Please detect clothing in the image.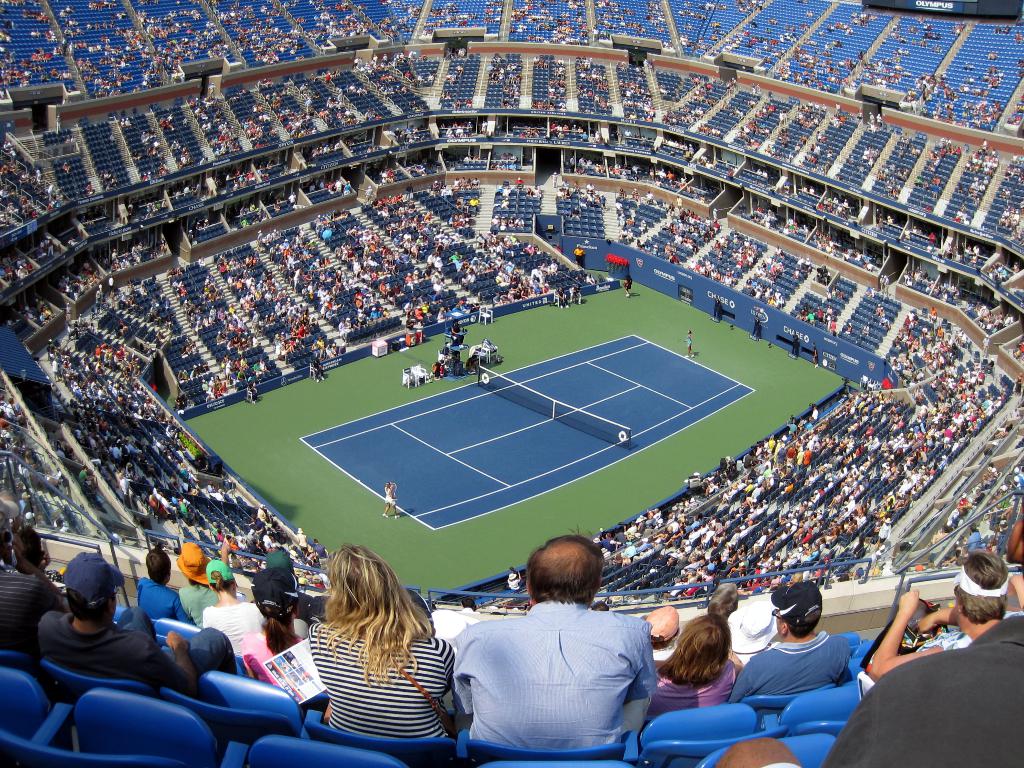
925:626:962:656.
